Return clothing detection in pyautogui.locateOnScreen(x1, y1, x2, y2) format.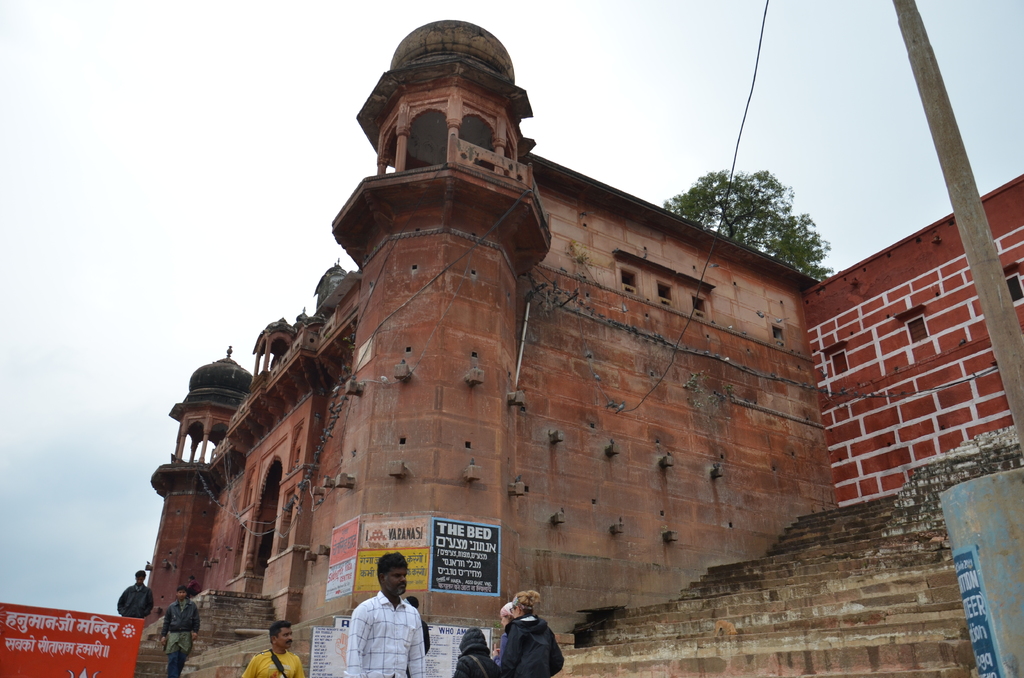
pyautogui.locateOnScreen(163, 595, 200, 677).
